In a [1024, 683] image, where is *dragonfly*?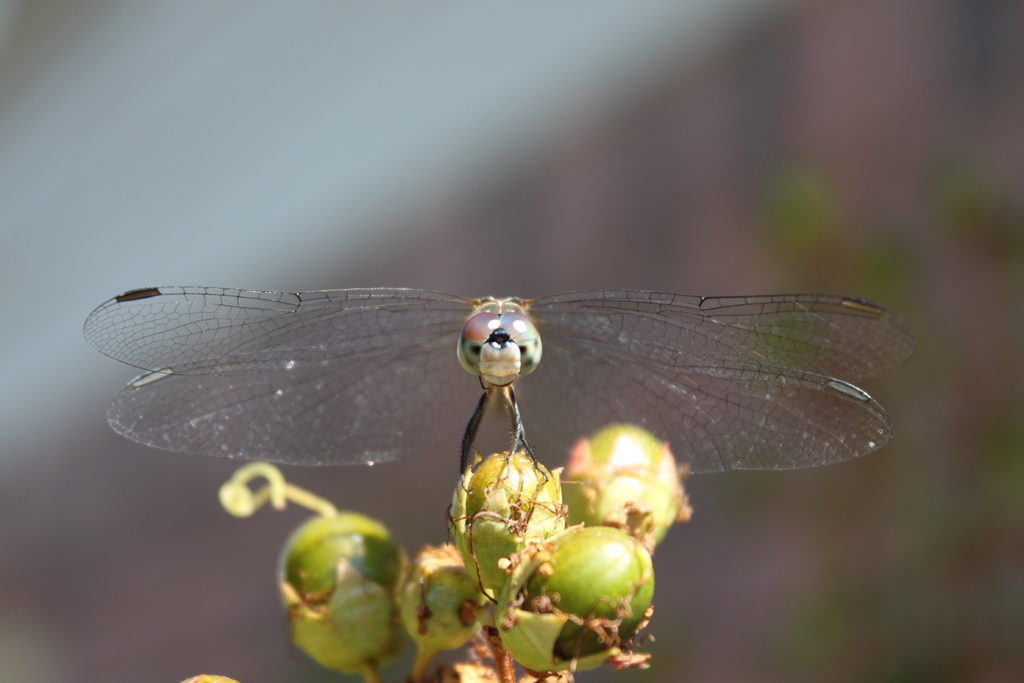
bbox=[79, 279, 921, 495].
